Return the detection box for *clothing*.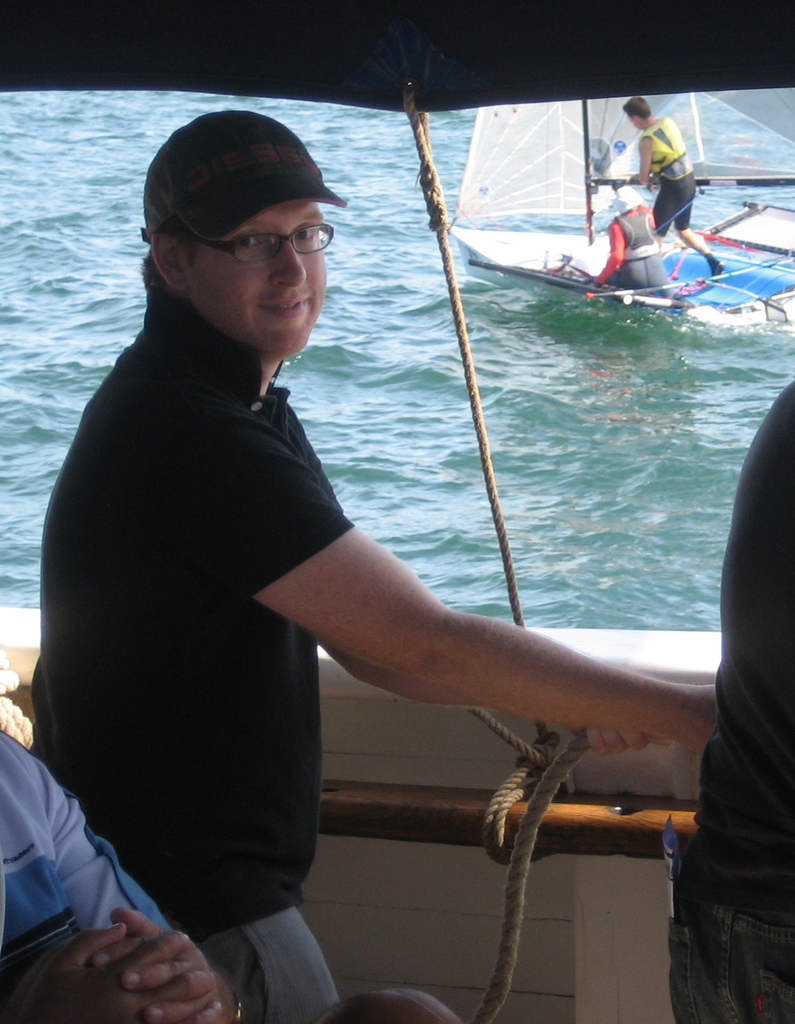
{"x1": 665, "y1": 379, "x2": 794, "y2": 1023}.
